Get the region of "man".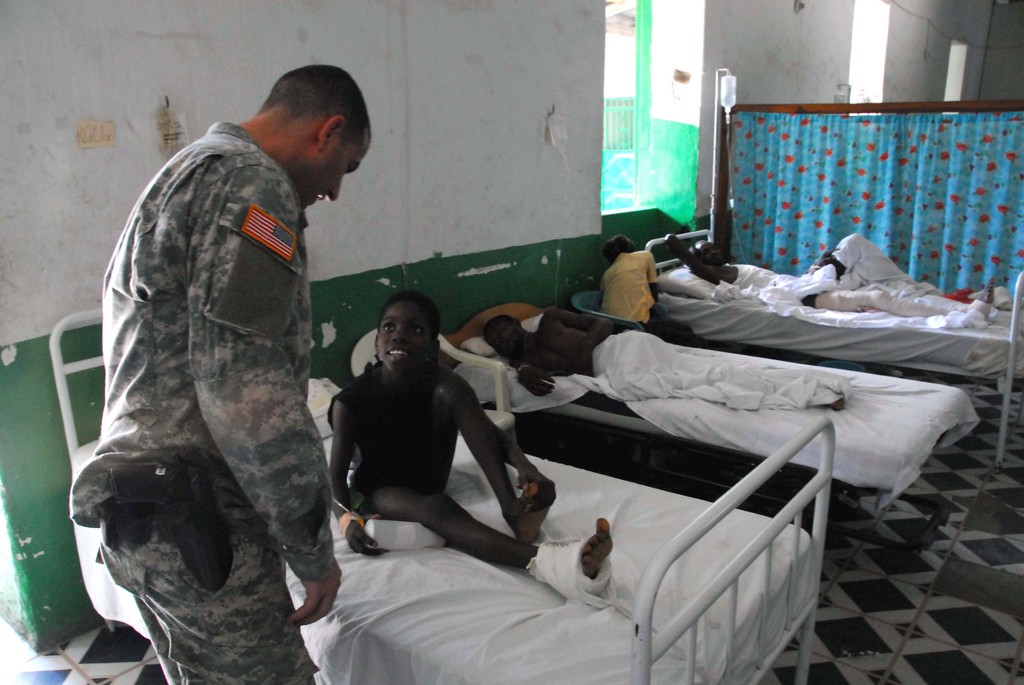
bbox(493, 315, 845, 404).
